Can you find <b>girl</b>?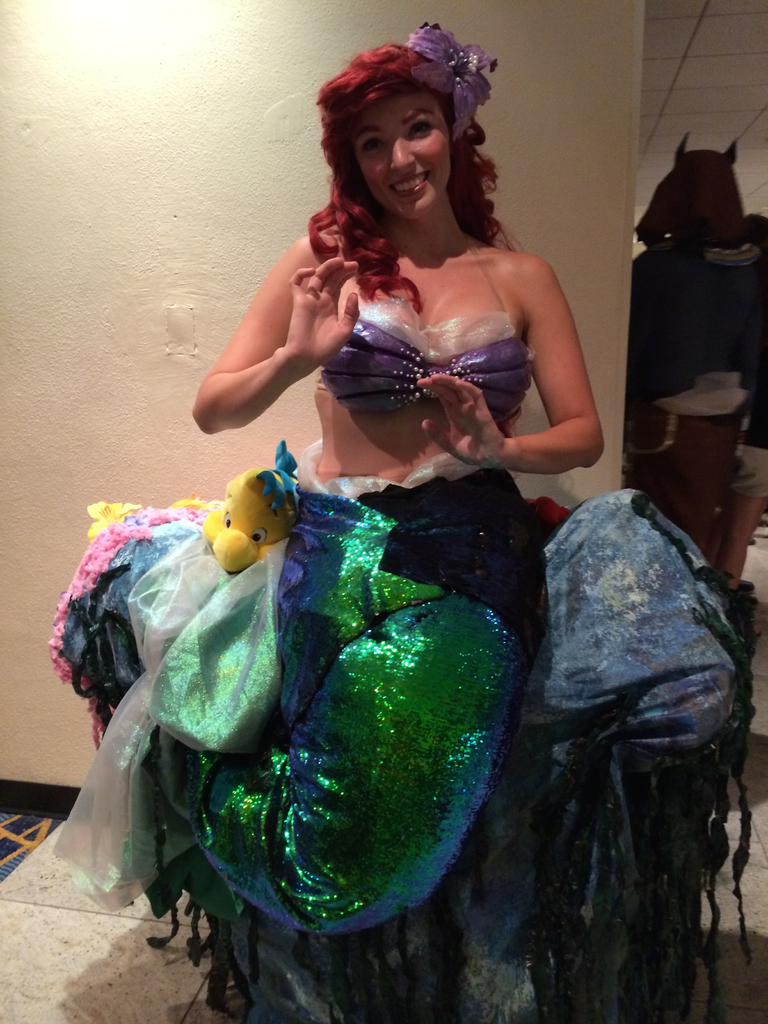
Yes, bounding box: [45,22,749,1023].
